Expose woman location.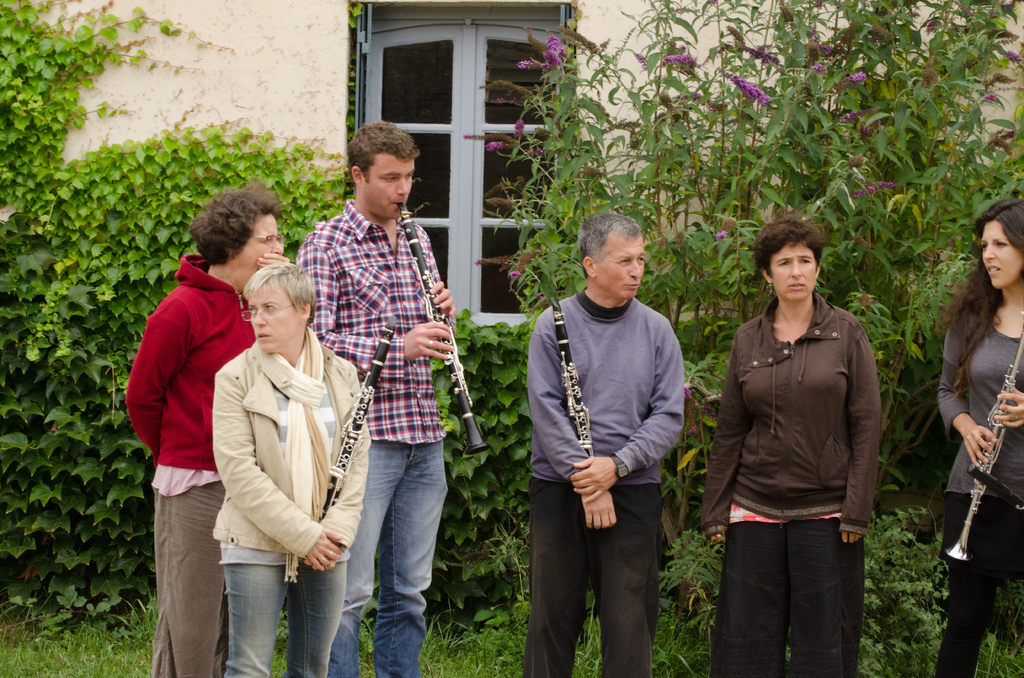
Exposed at 204,264,373,677.
